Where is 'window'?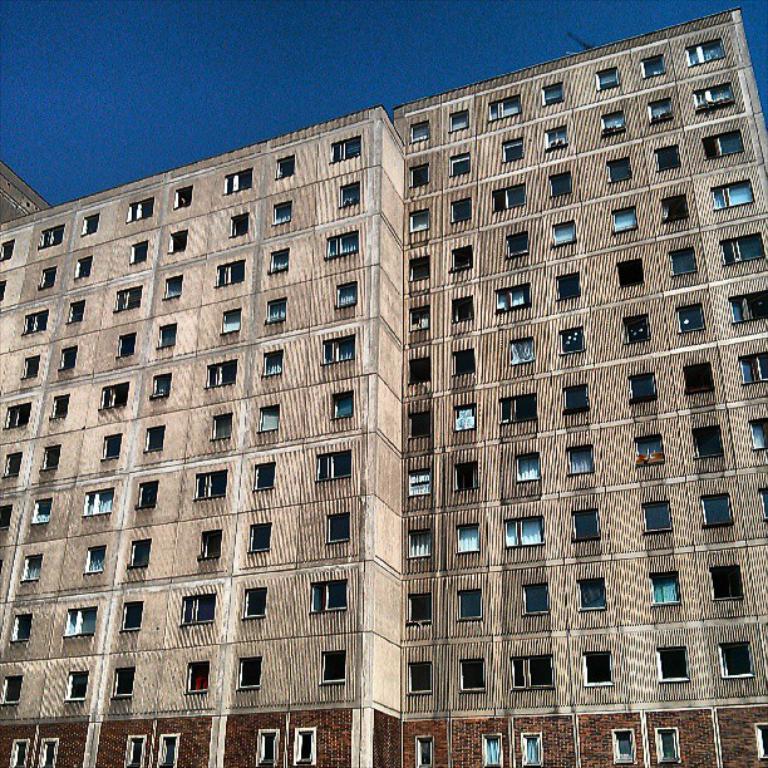
BBox(131, 240, 151, 266).
